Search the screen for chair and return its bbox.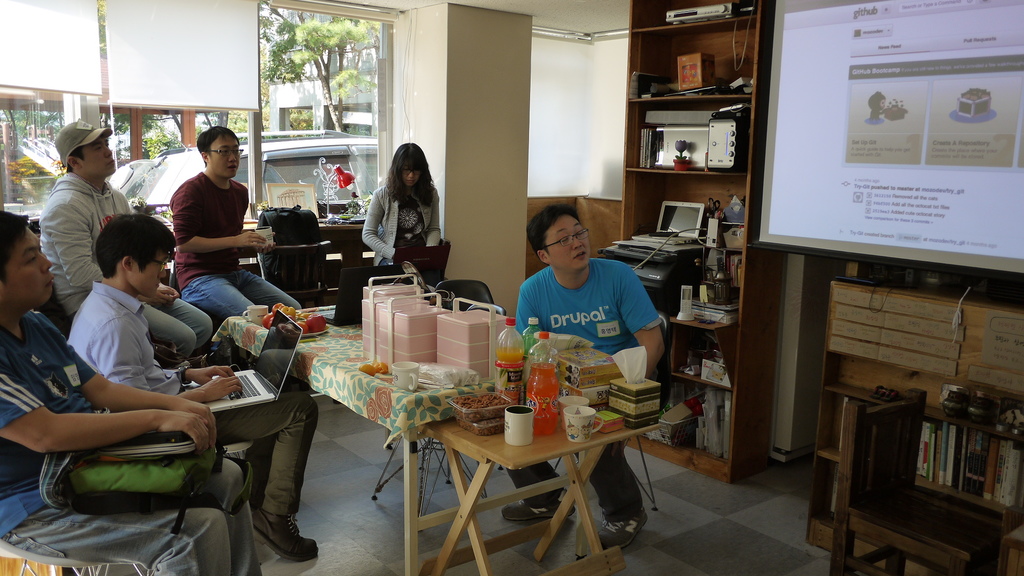
Found: (42,301,74,330).
